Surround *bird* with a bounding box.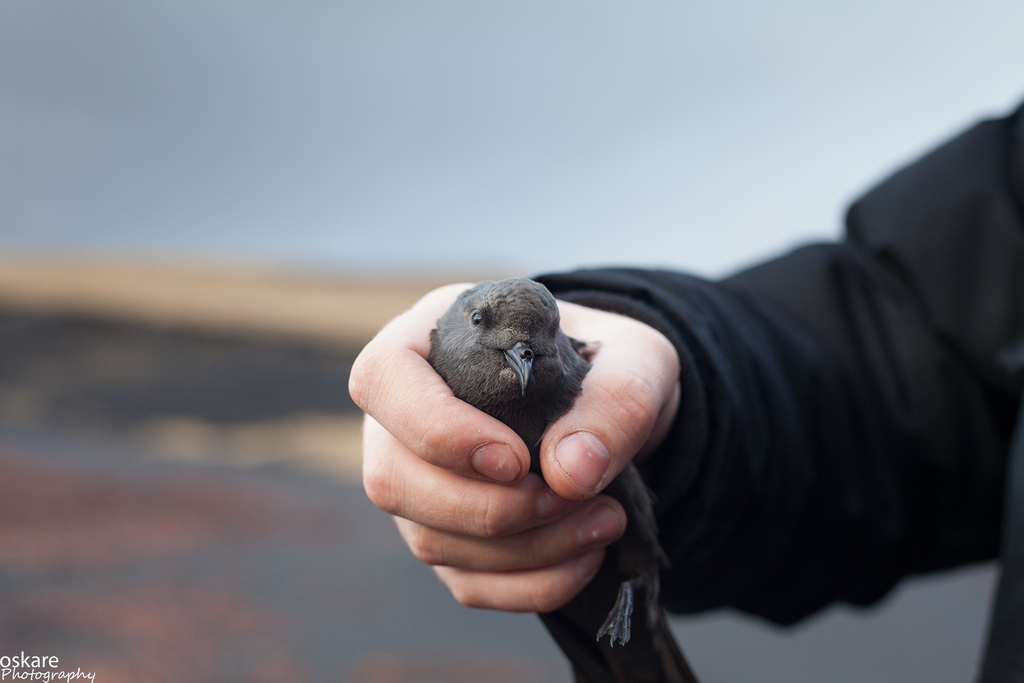
429,276,674,634.
